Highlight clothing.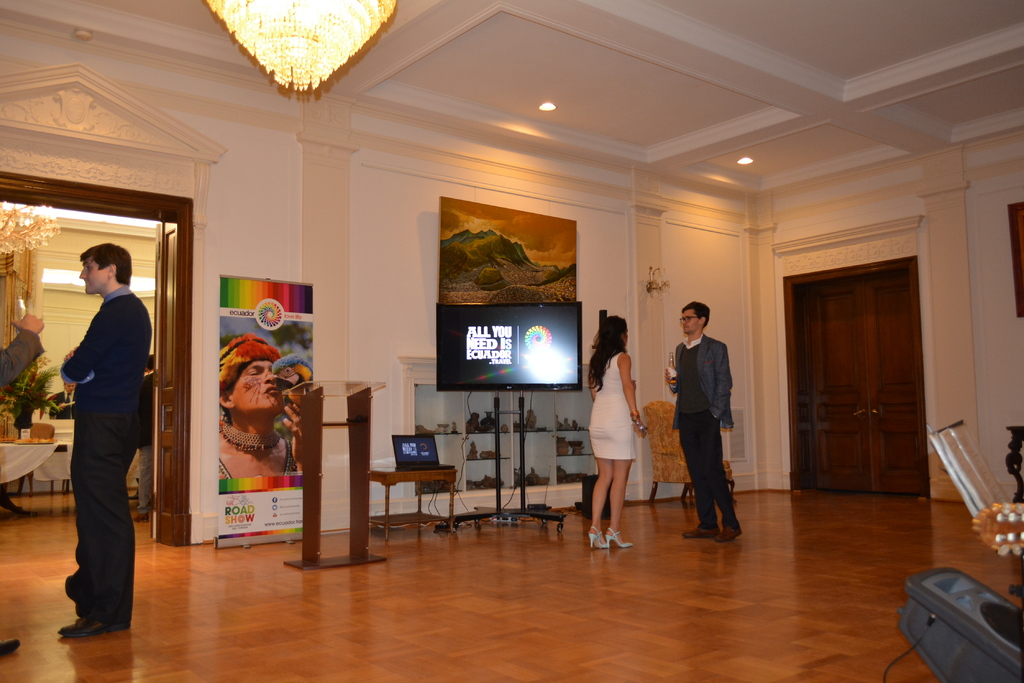
Highlighted region: 60/285/163/613.
